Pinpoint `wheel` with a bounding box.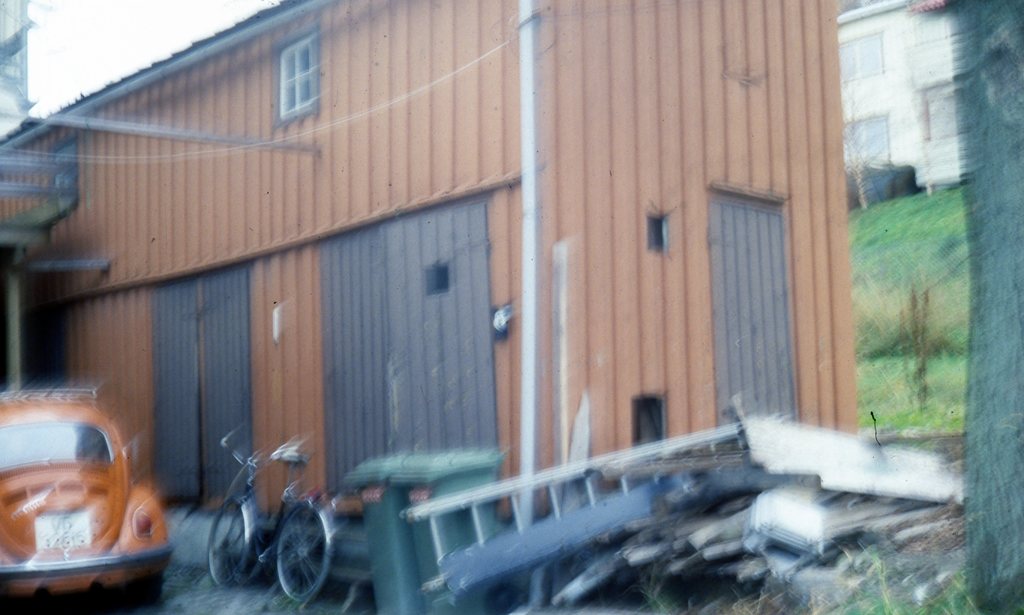
<bbox>203, 500, 257, 584</bbox>.
